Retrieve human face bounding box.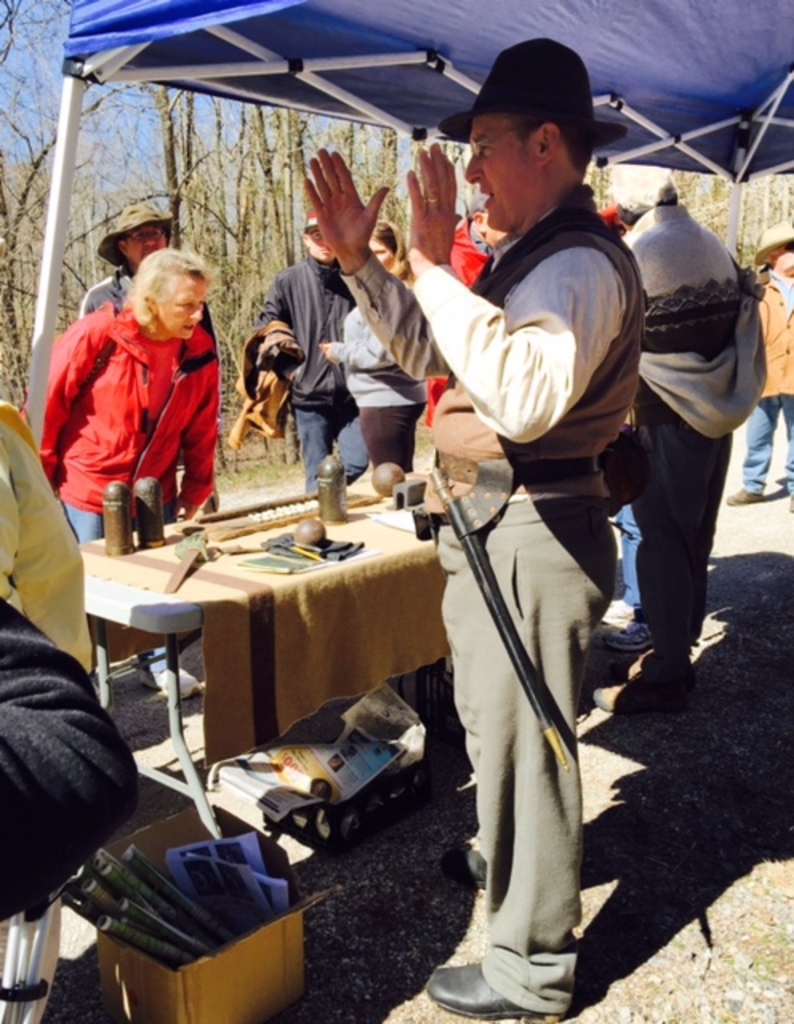
Bounding box: {"x1": 458, "y1": 125, "x2": 552, "y2": 232}.
